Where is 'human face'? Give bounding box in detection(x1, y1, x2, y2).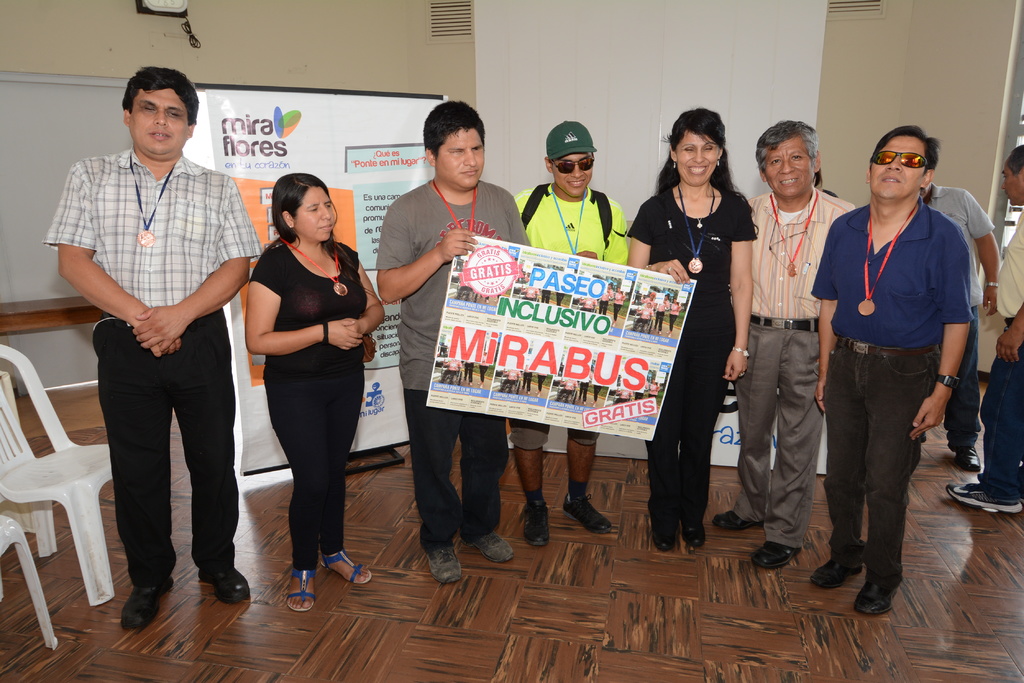
detection(675, 131, 717, 184).
